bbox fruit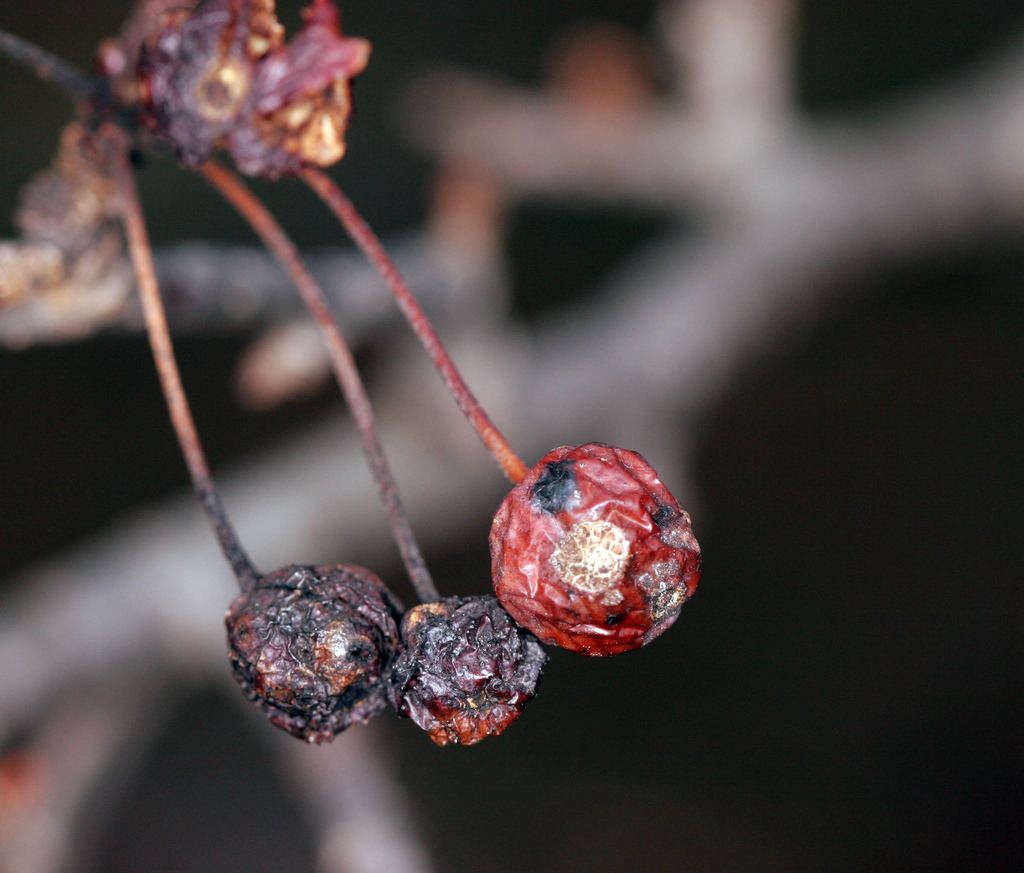
(388,592,547,746)
